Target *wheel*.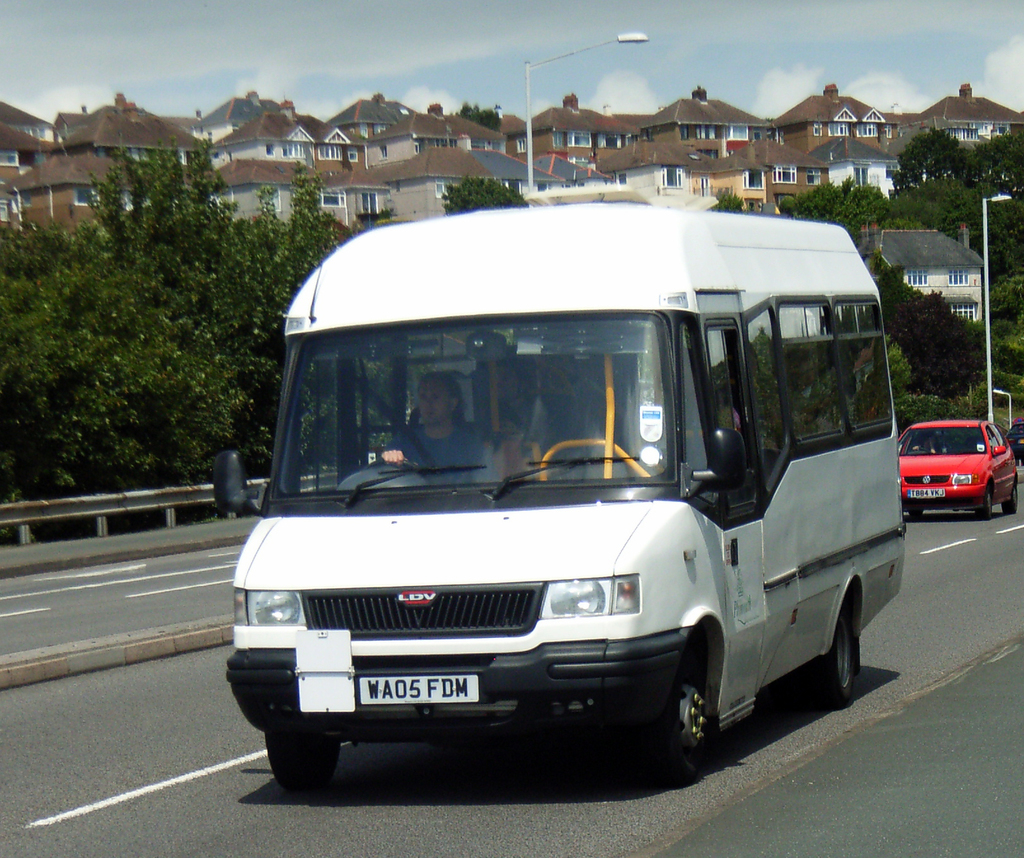
Target region: Rect(1004, 483, 1016, 512).
